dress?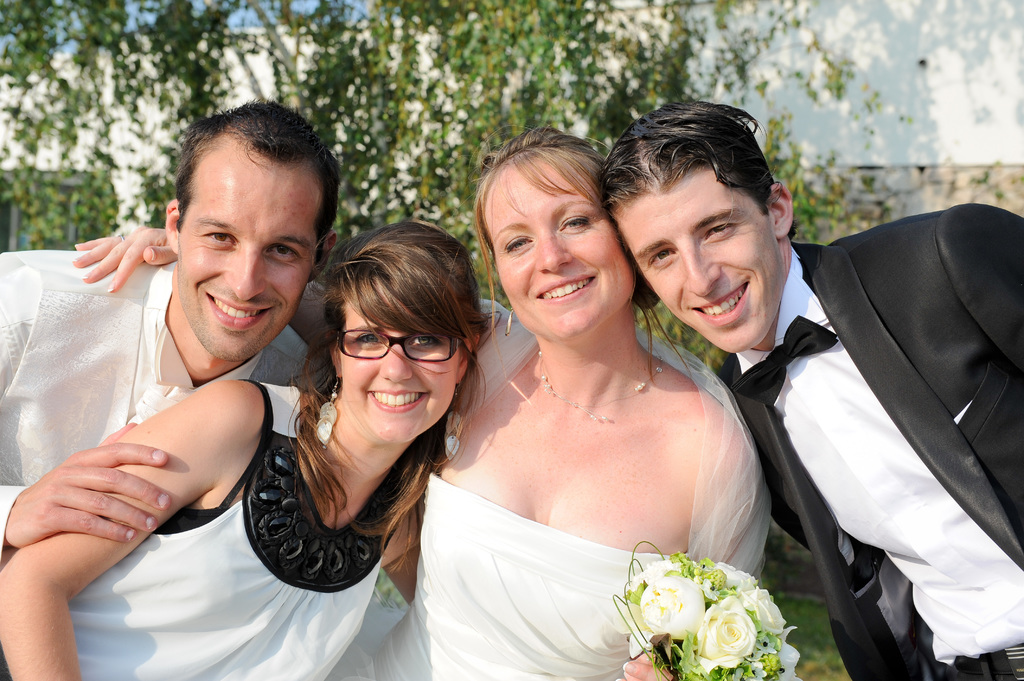
locate(61, 377, 383, 680)
